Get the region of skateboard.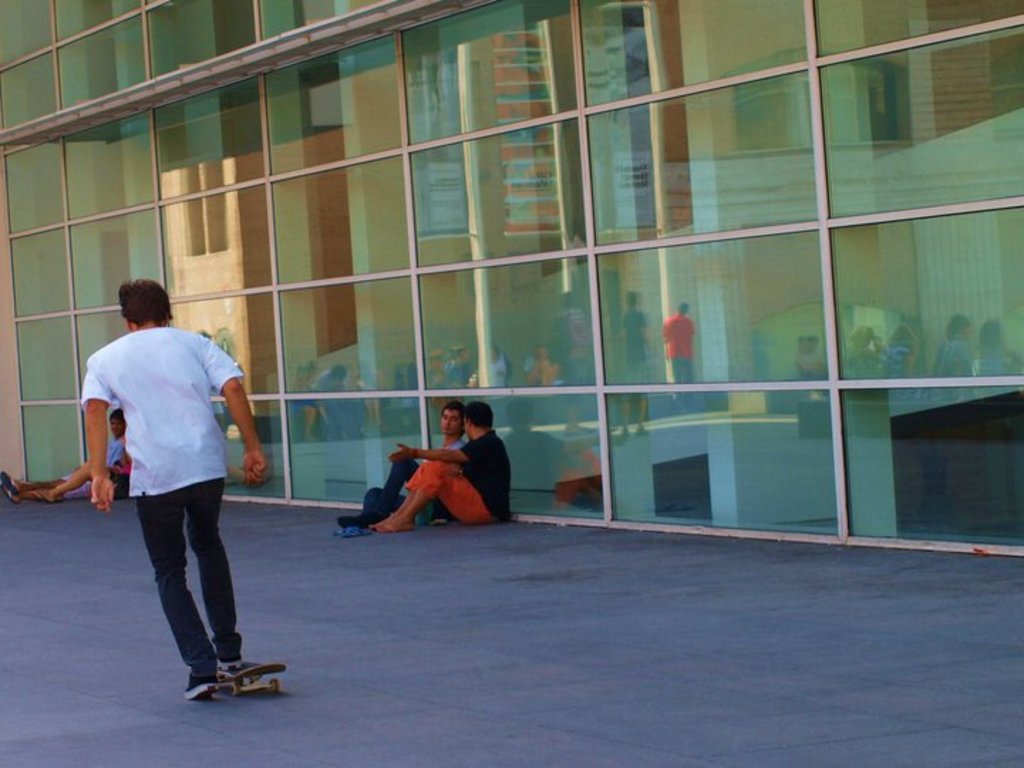
220 664 290 697.
